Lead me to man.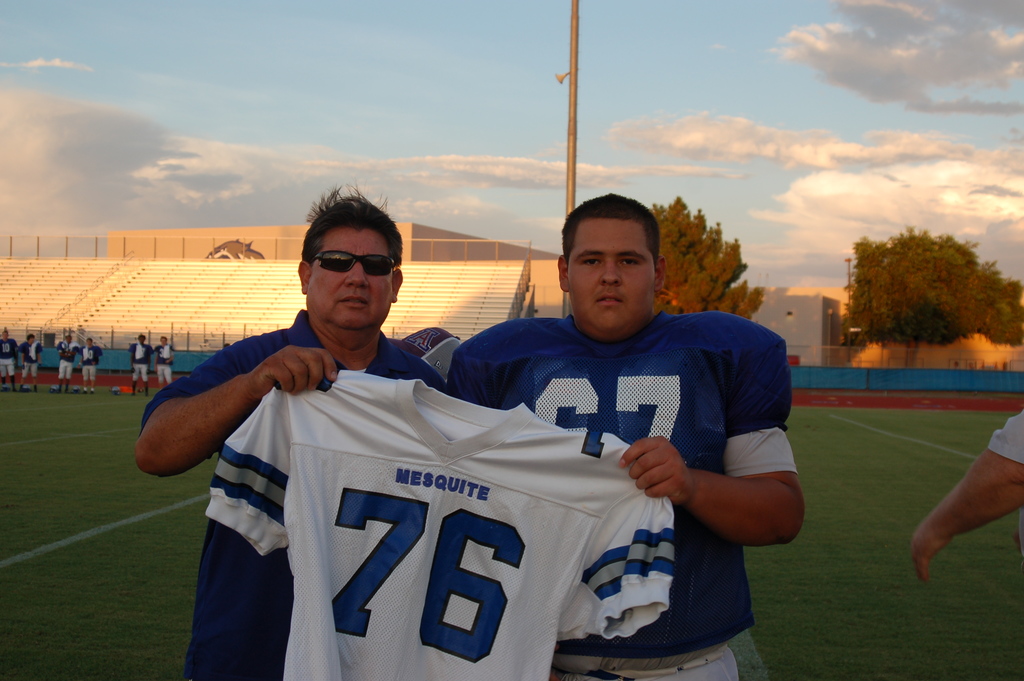
Lead to {"x1": 54, "y1": 329, "x2": 79, "y2": 394}.
